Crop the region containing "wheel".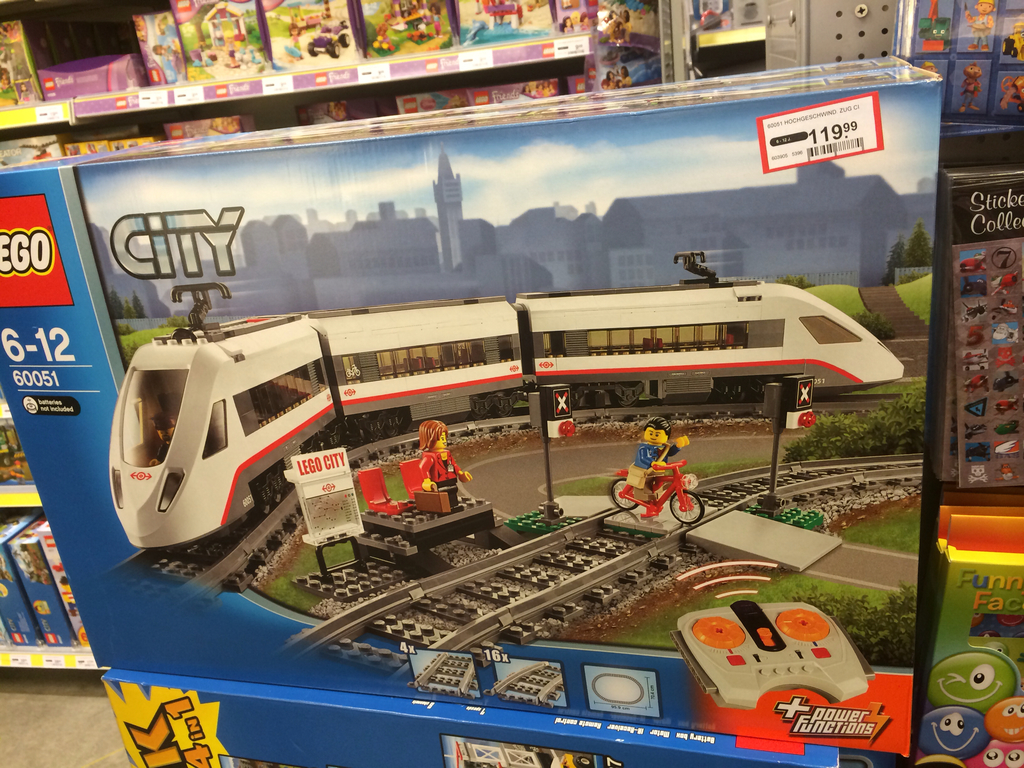
Crop region: [332, 46, 340, 58].
